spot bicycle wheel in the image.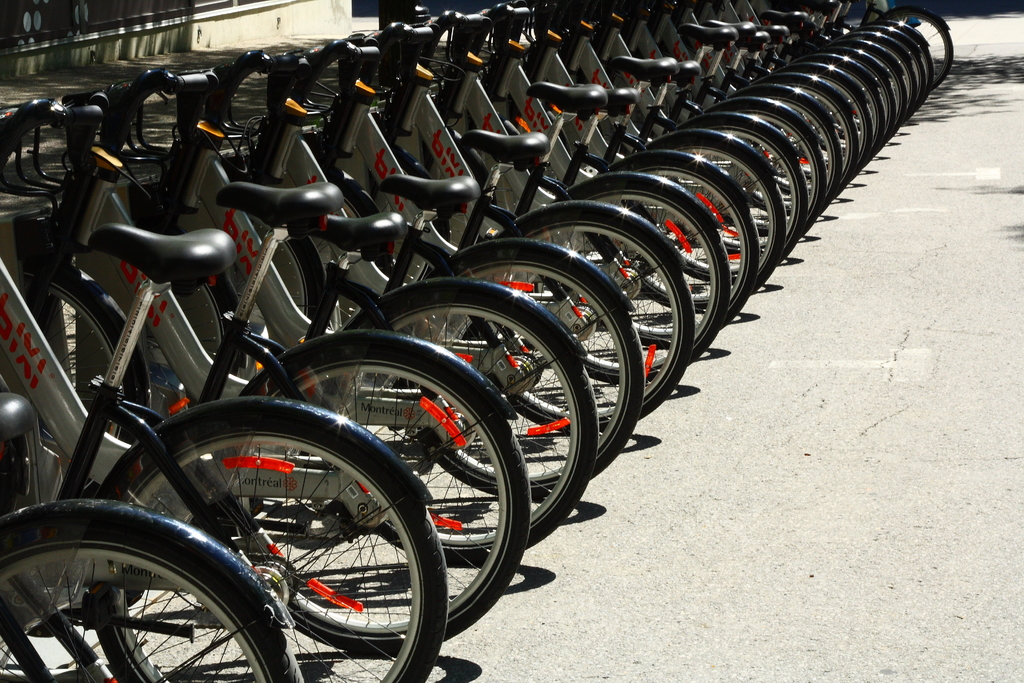
bicycle wheel found at {"x1": 536, "y1": 169, "x2": 728, "y2": 386}.
